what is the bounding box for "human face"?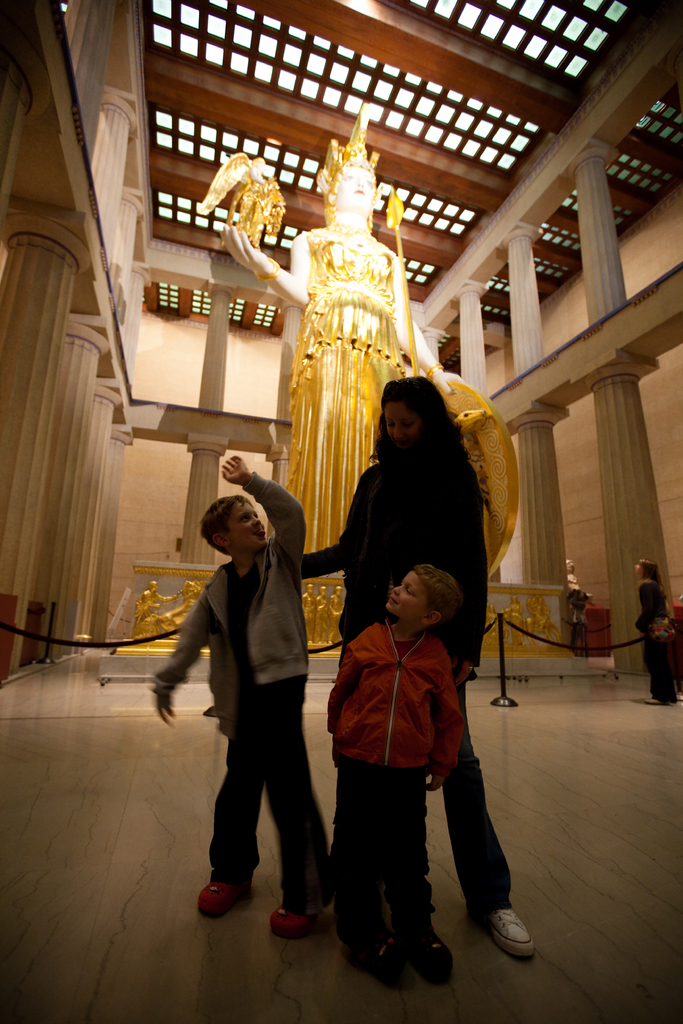
[307,586,314,594].
